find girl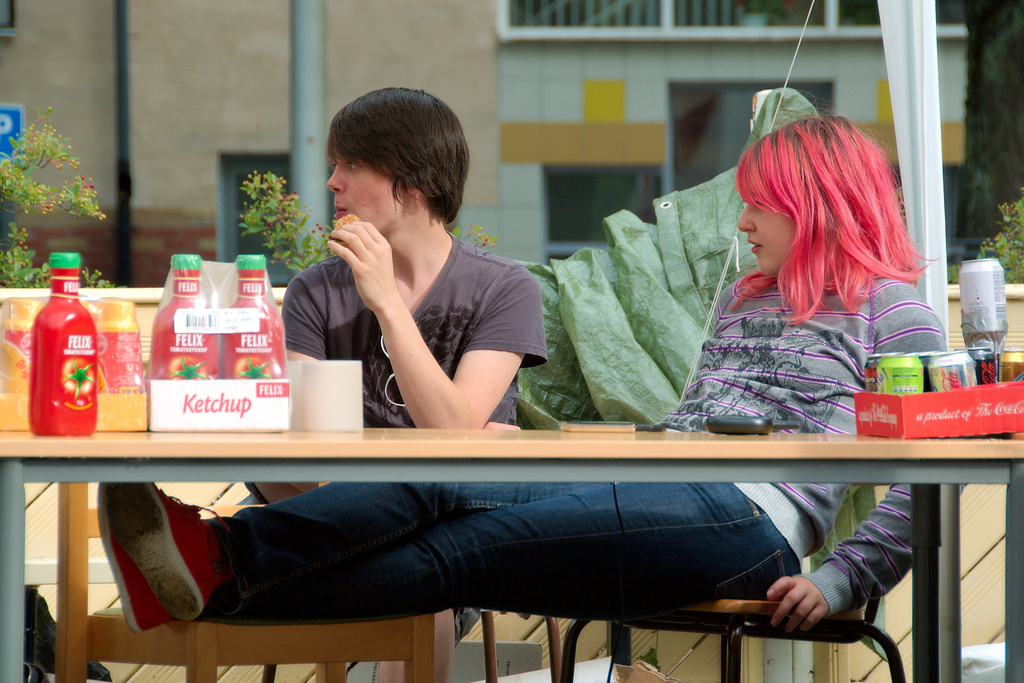
box=[95, 90, 968, 630]
